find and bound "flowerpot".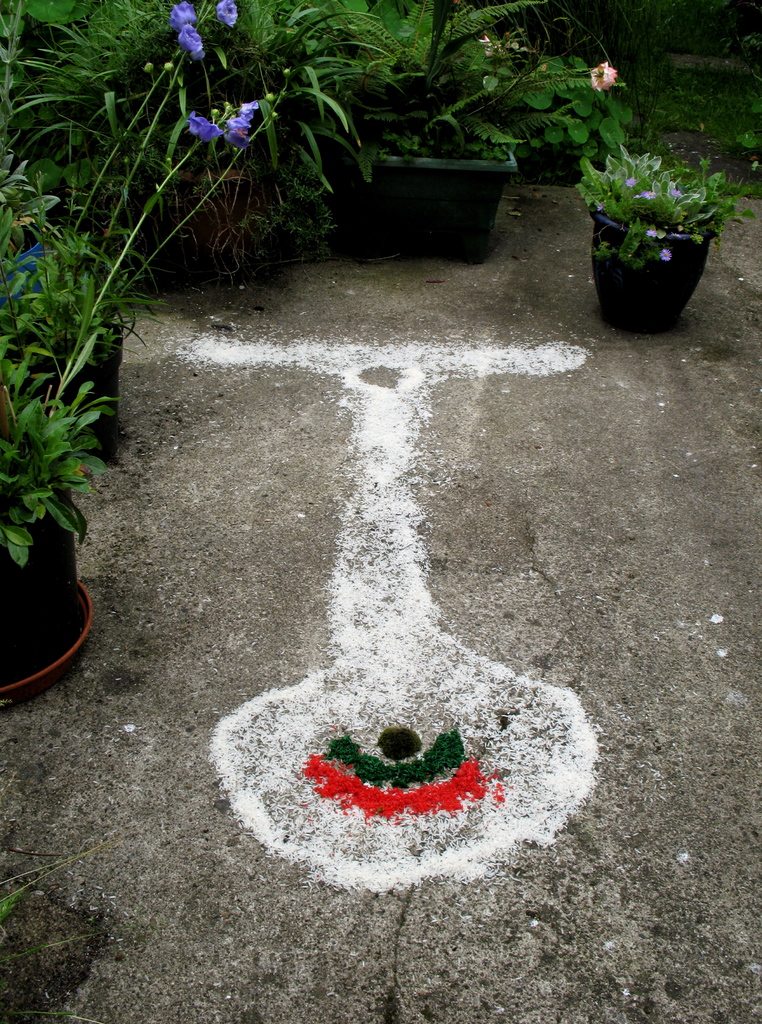
Bound: 580:173:719:336.
